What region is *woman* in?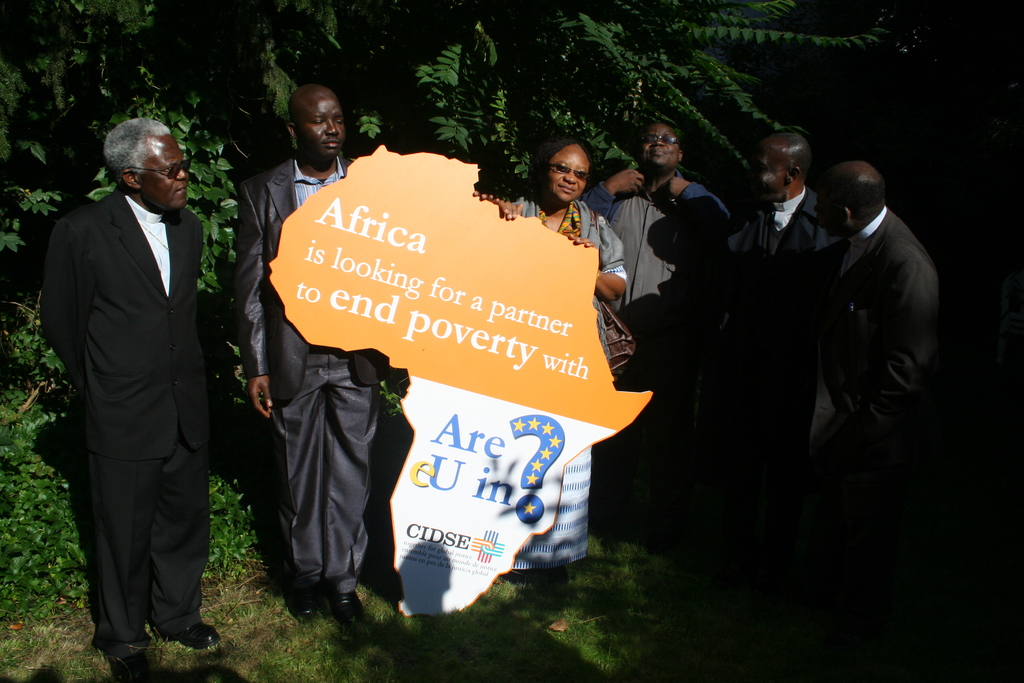
bbox=[496, 136, 630, 377].
